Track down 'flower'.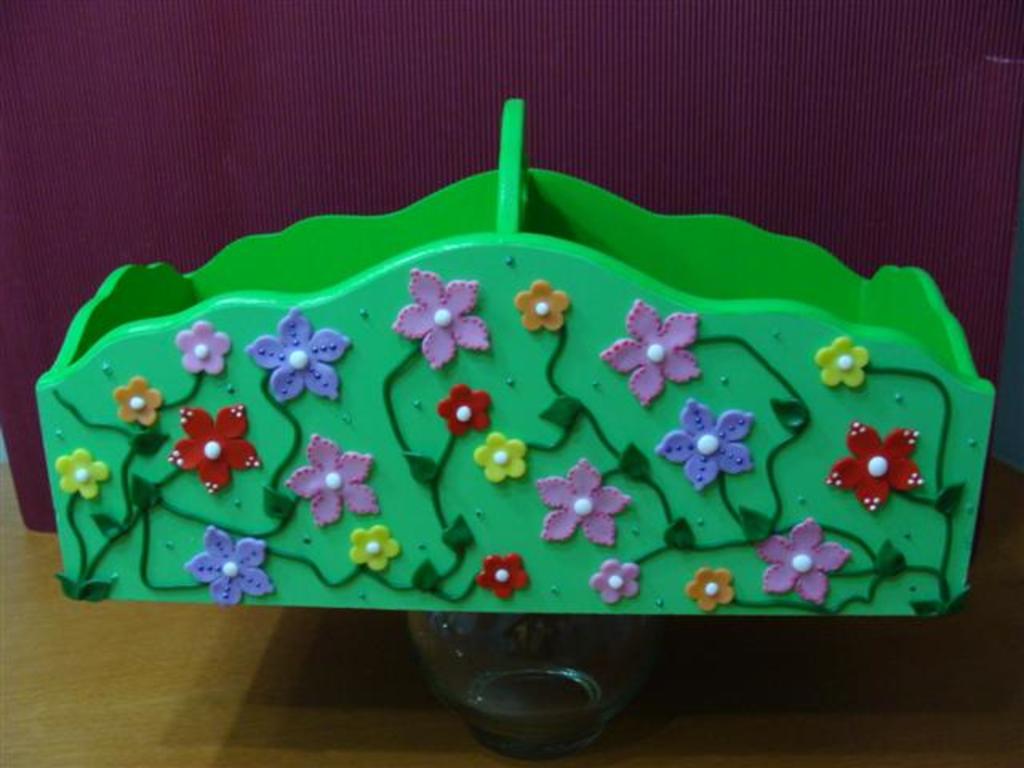
Tracked to rect(434, 384, 493, 438).
